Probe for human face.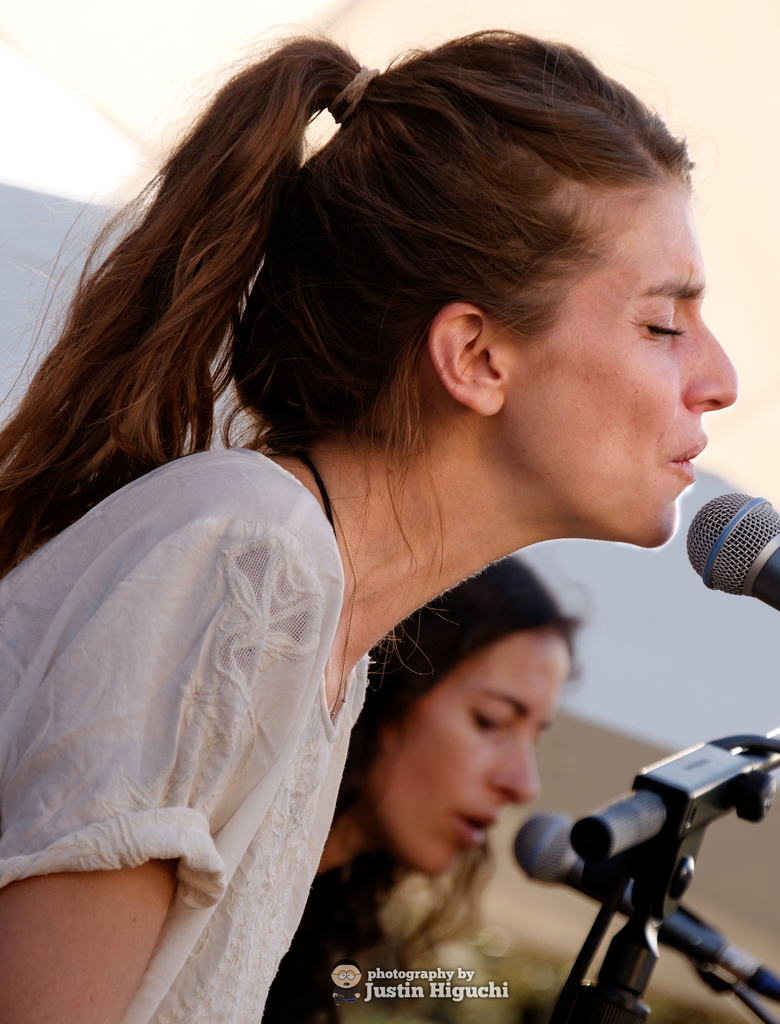
Probe result: 374, 629, 570, 876.
